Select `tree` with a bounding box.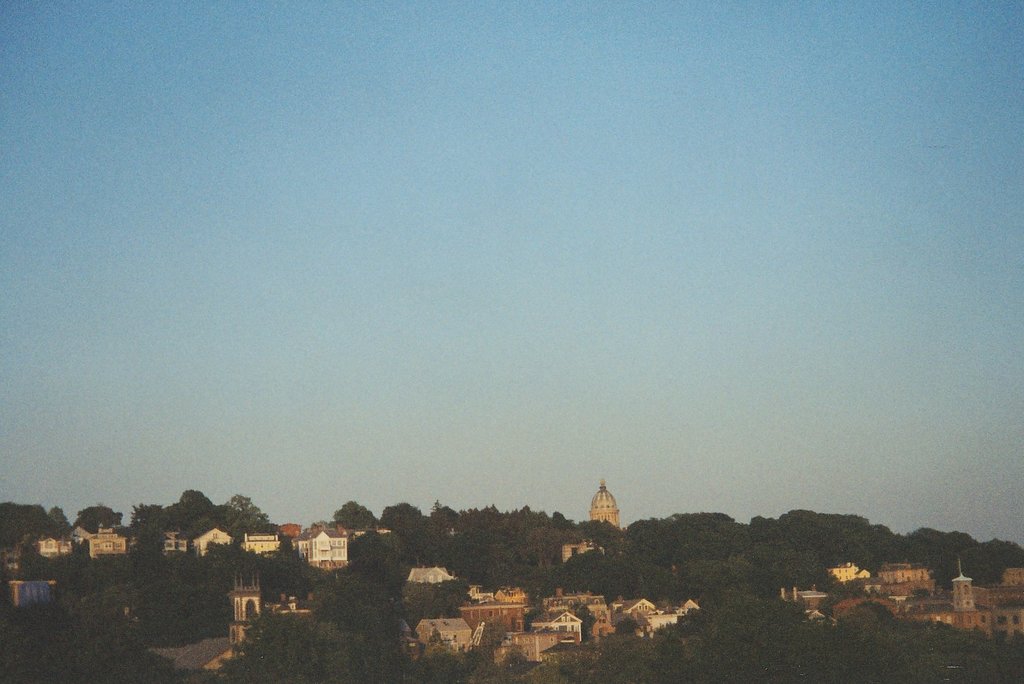
locate(113, 504, 179, 547).
